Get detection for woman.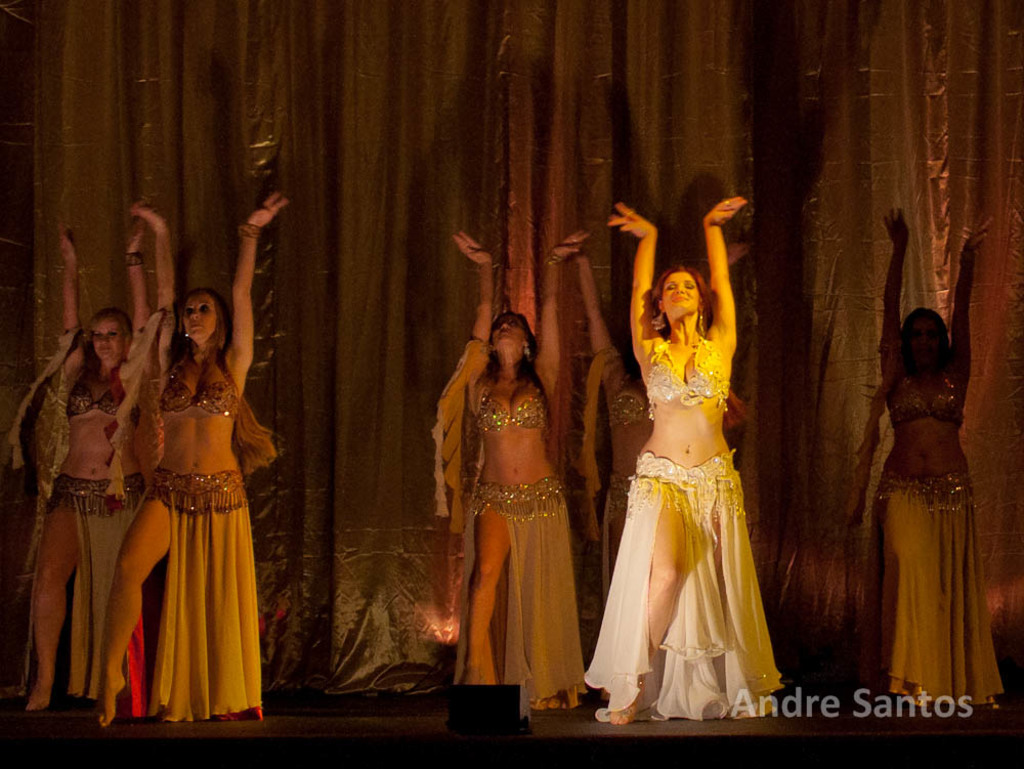
Detection: <bbox>91, 195, 292, 729</bbox>.
